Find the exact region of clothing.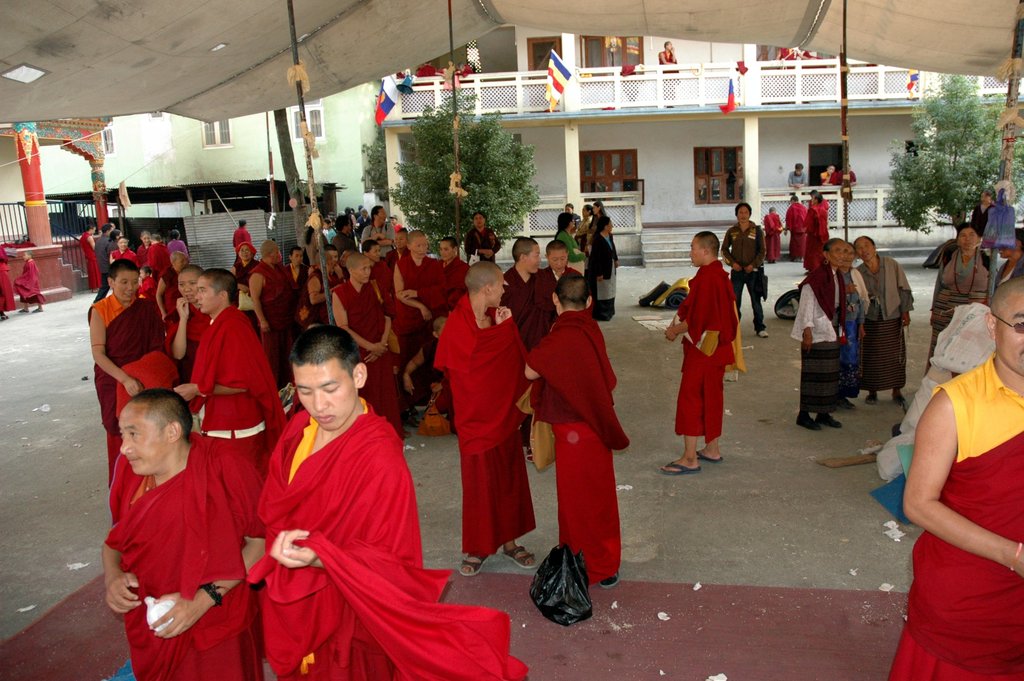
Exact region: 675,259,746,436.
